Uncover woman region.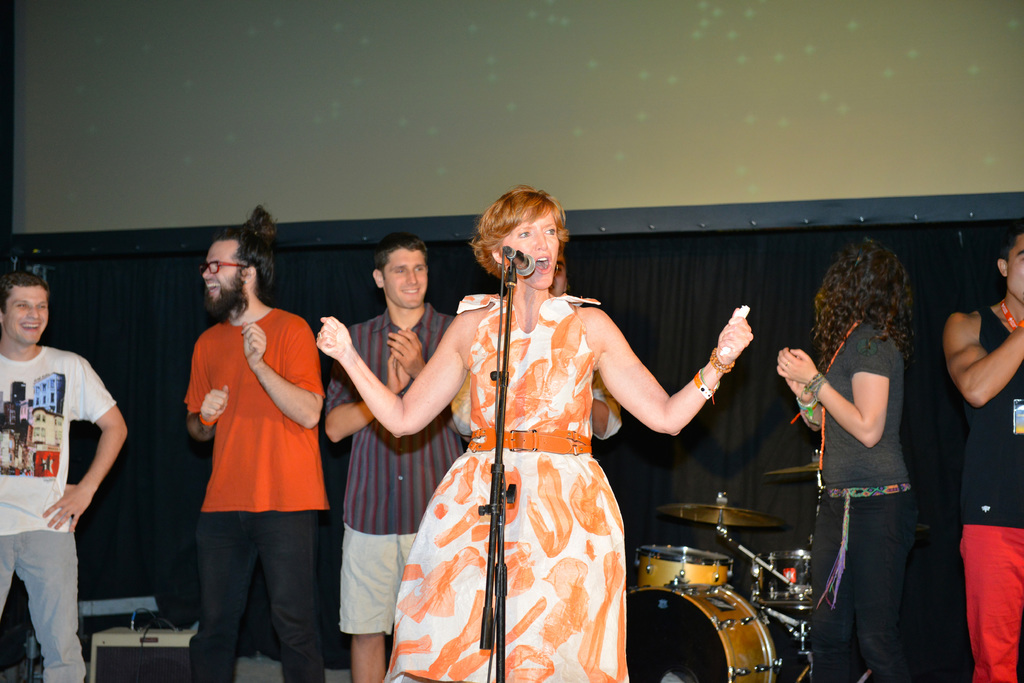
Uncovered: bbox=[304, 180, 756, 682].
